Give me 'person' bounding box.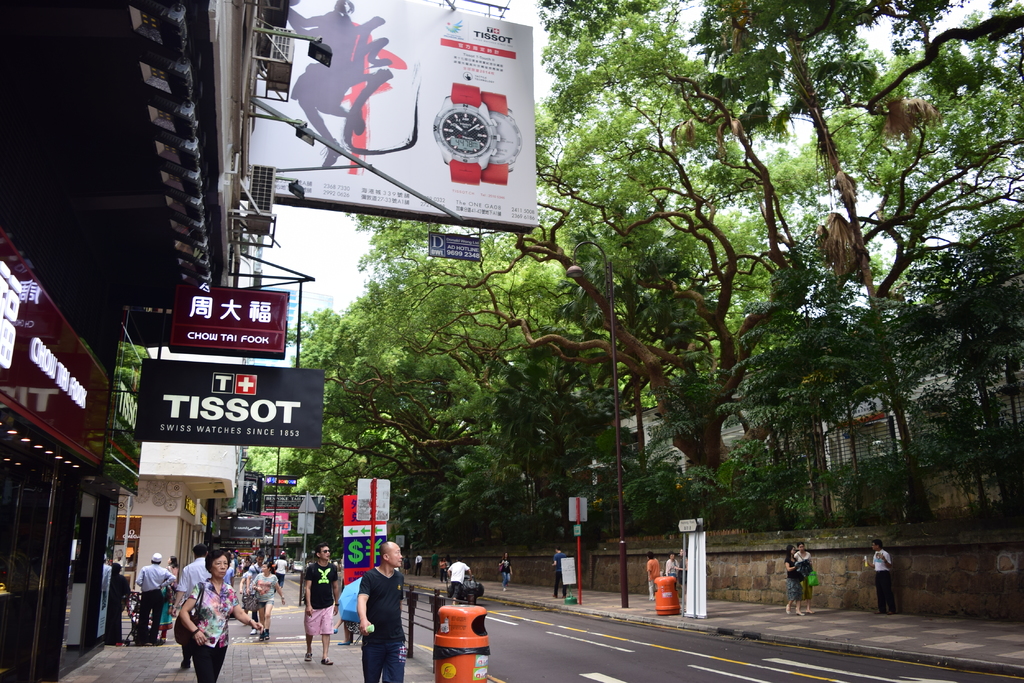
crop(431, 549, 437, 577).
